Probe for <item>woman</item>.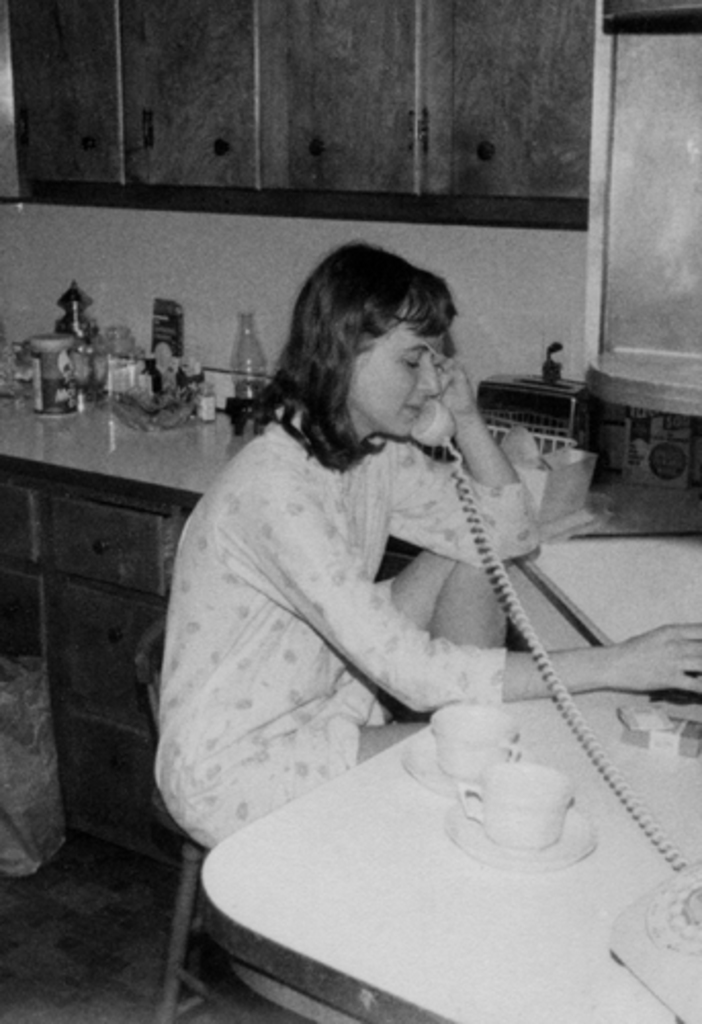
Probe result: <box>156,242,700,852</box>.
